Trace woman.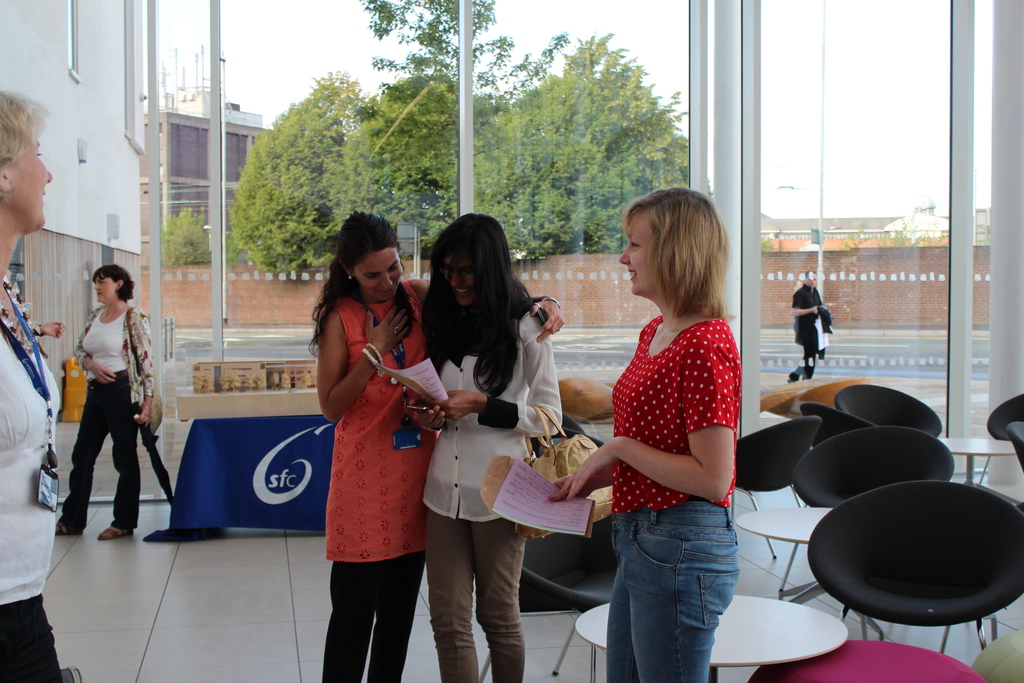
Traced to box=[0, 86, 75, 682].
